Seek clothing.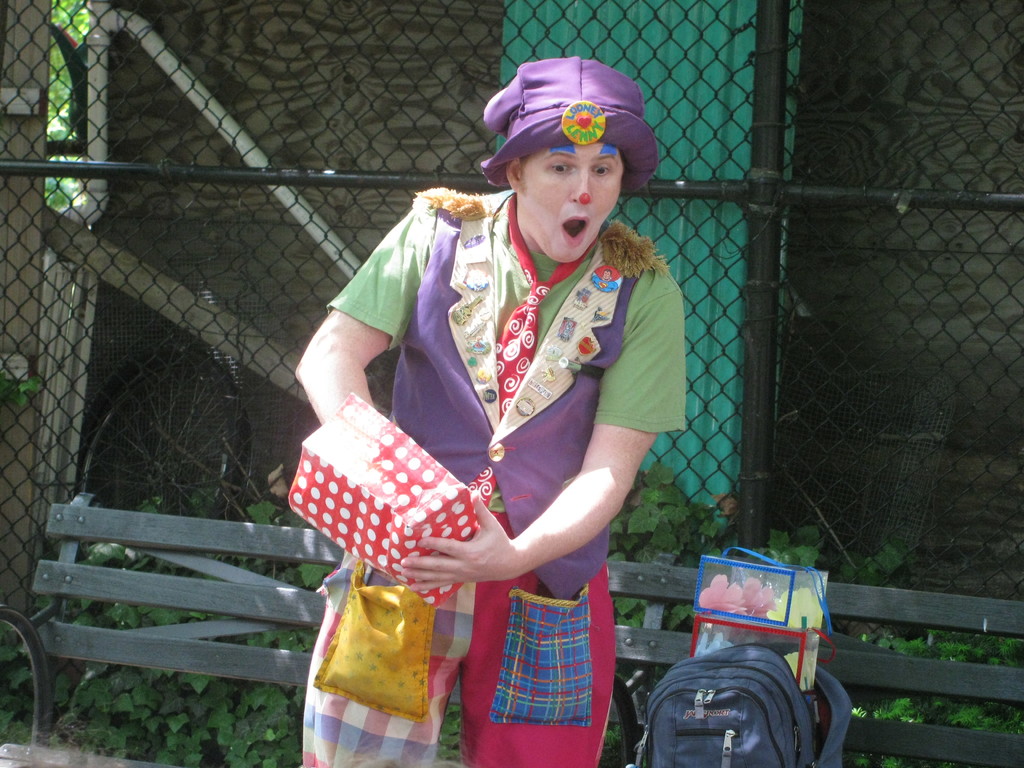
[318,166,668,685].
